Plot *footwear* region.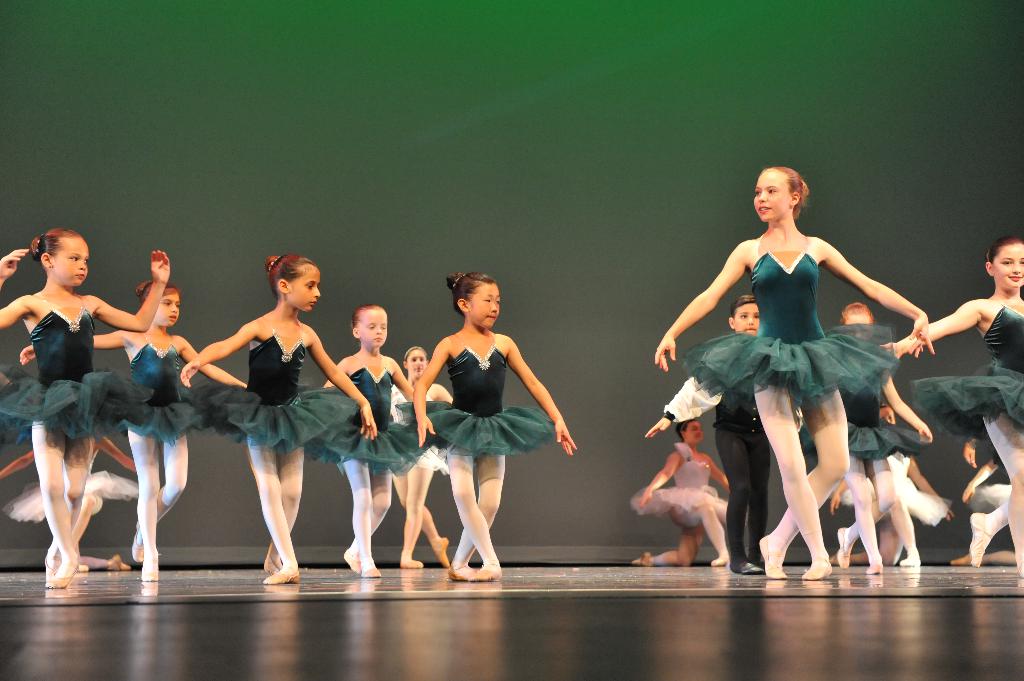
Plotted at {"left": 757, "top": 531, "right": 790, "bottom": 579}.
